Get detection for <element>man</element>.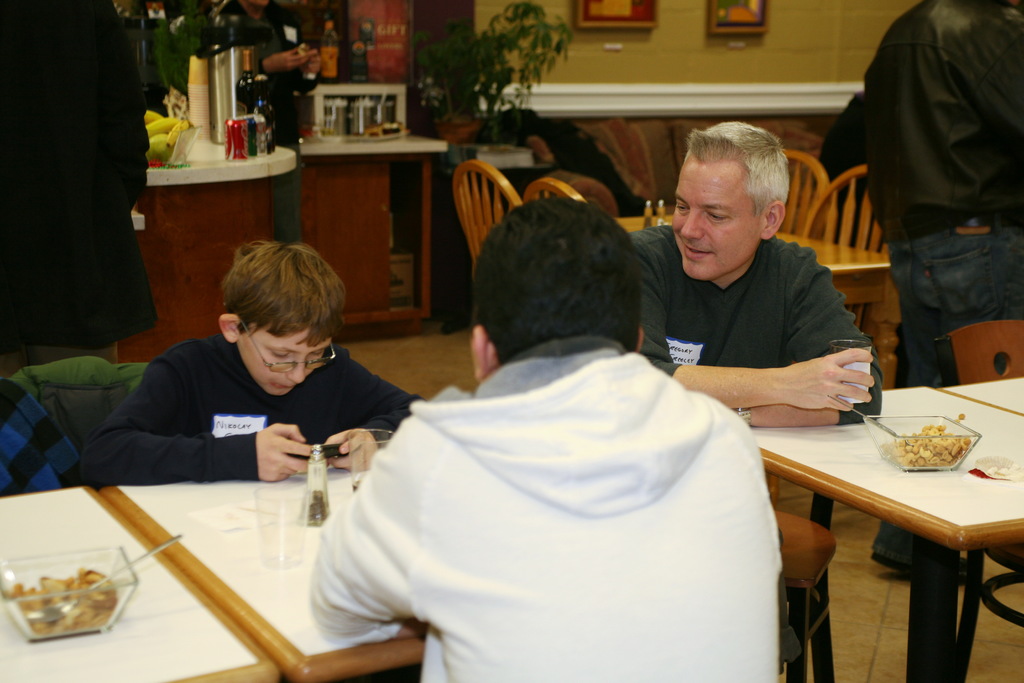
Detection: (863,0,1023,583).
